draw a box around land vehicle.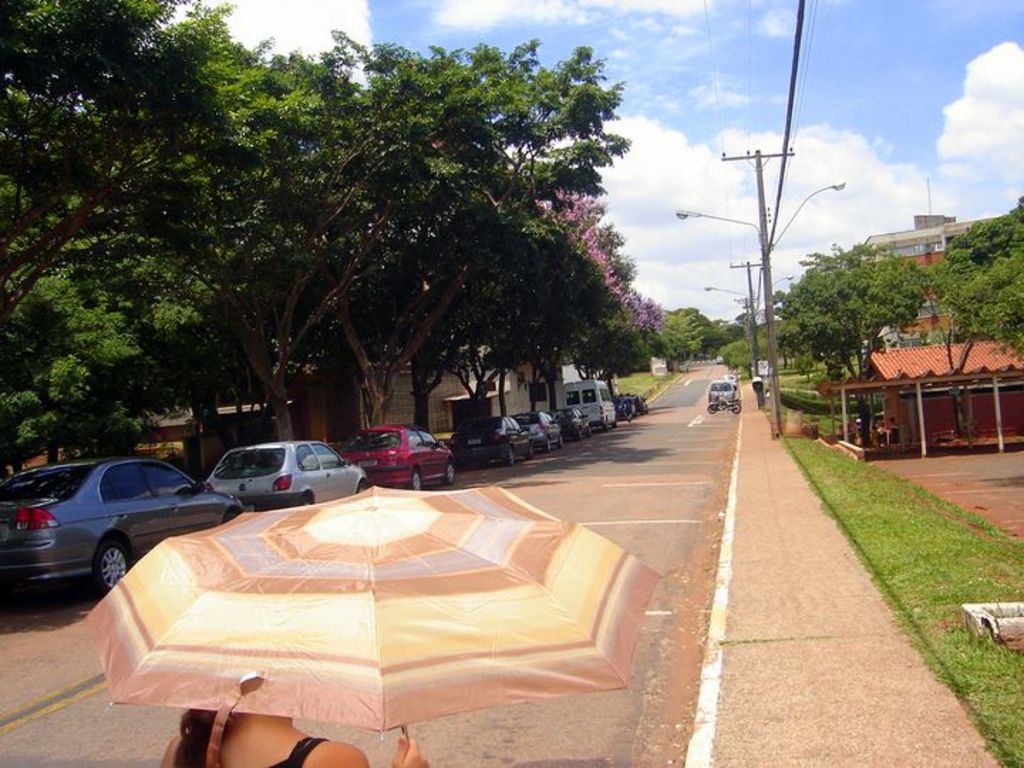
{"x1": 550, "y1": 405, "x2": 594, "y2": 444}.
